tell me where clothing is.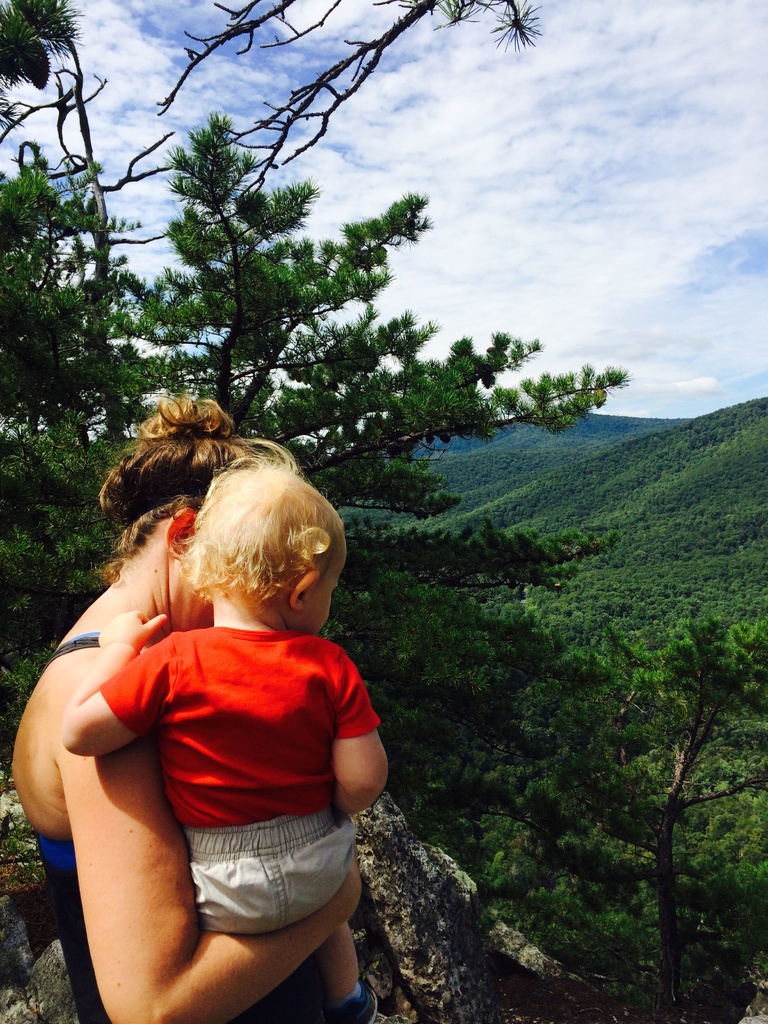
clothing is at select_region(32, 632, 355, 1023).
